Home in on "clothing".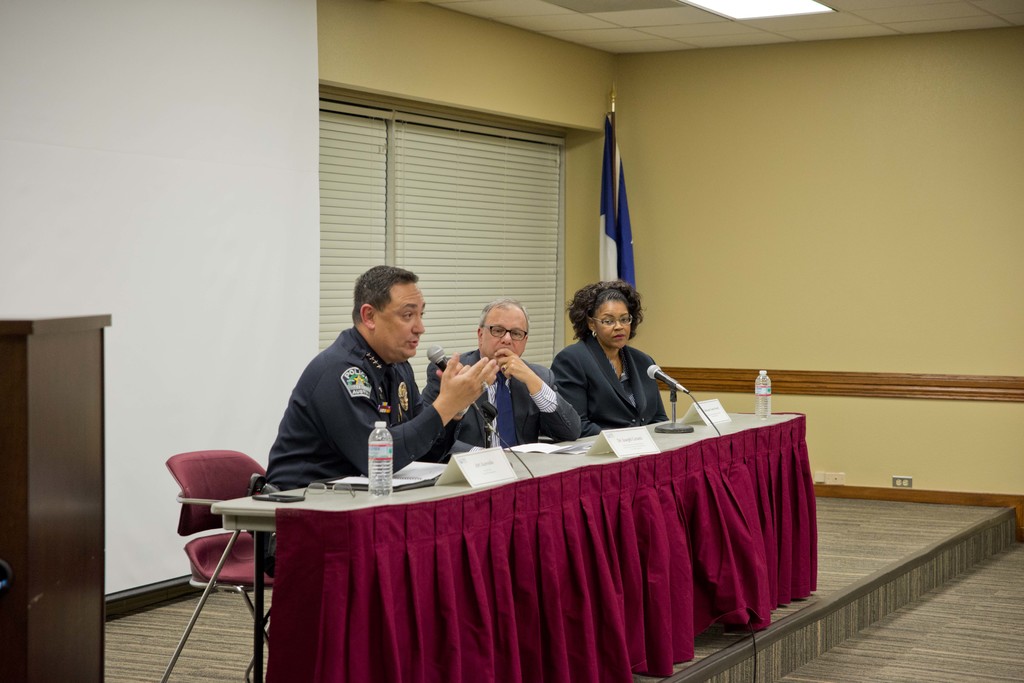
Homed in at bbox=(423, 349, 586, 456).
